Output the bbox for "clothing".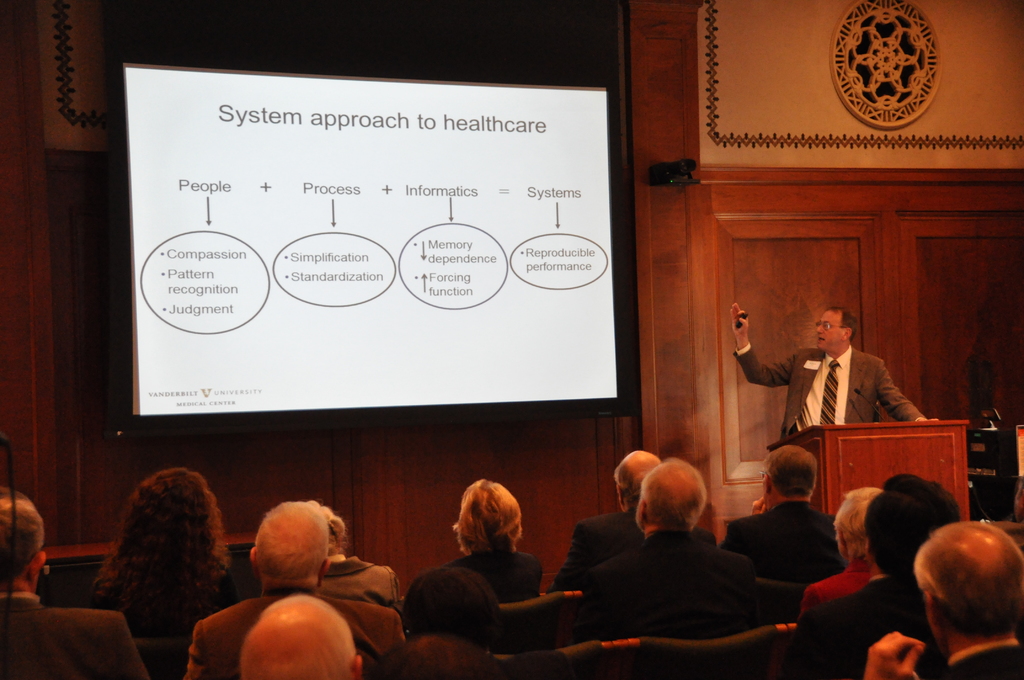
box(75, 547, 252, 657).
